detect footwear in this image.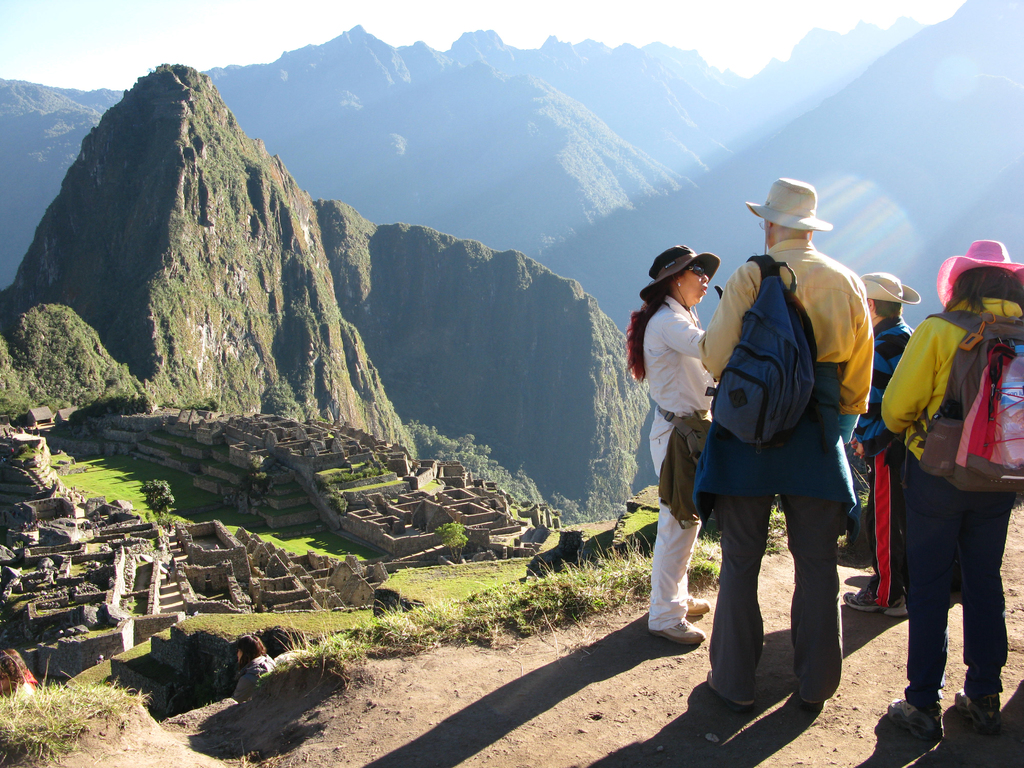
Detection: crop(955, 689, 1002, 734).
